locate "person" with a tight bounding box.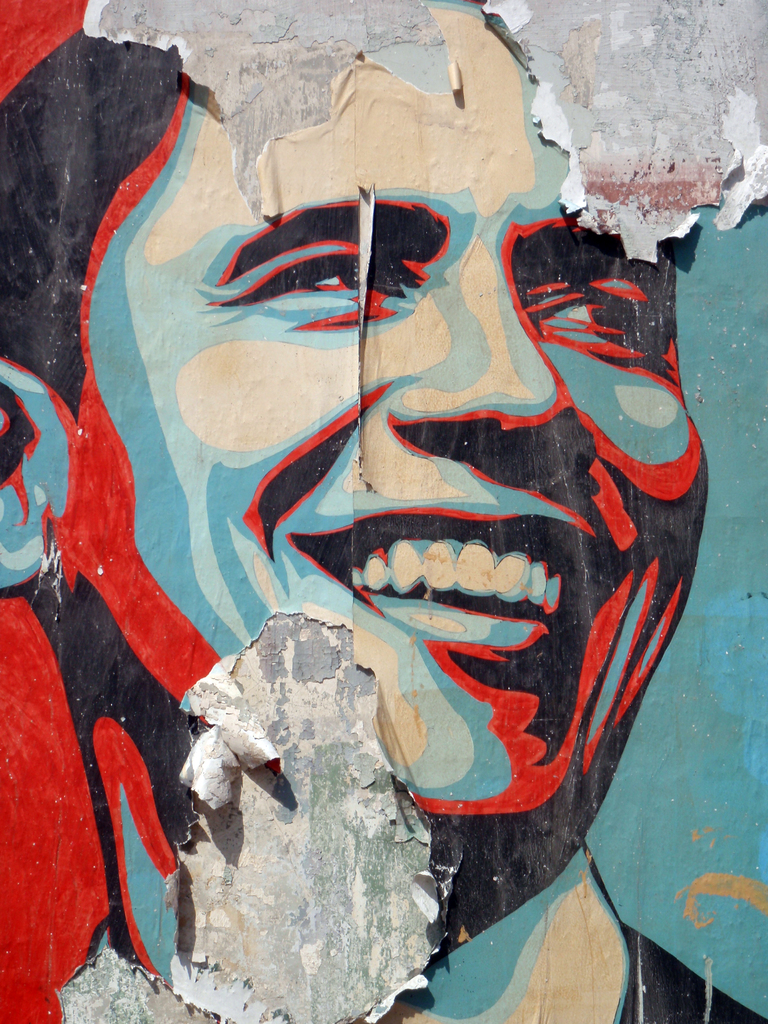
x1=0, y1=0, x2=767, y2=1023.
